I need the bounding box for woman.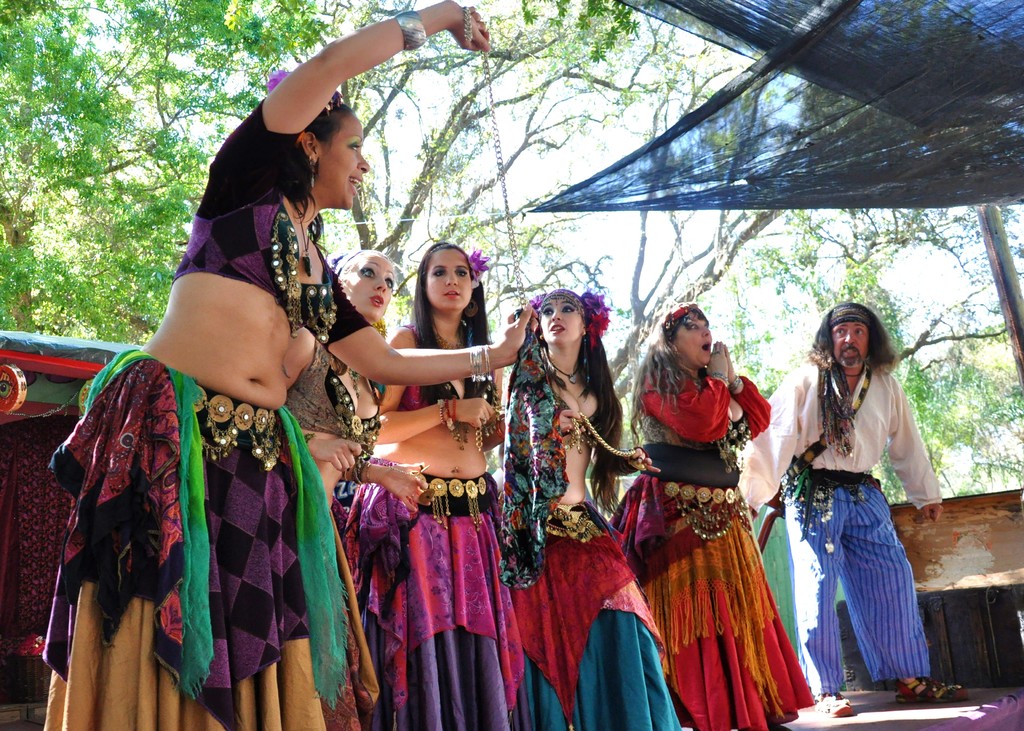
Here it is: <box>365,242,520,730</box>.
